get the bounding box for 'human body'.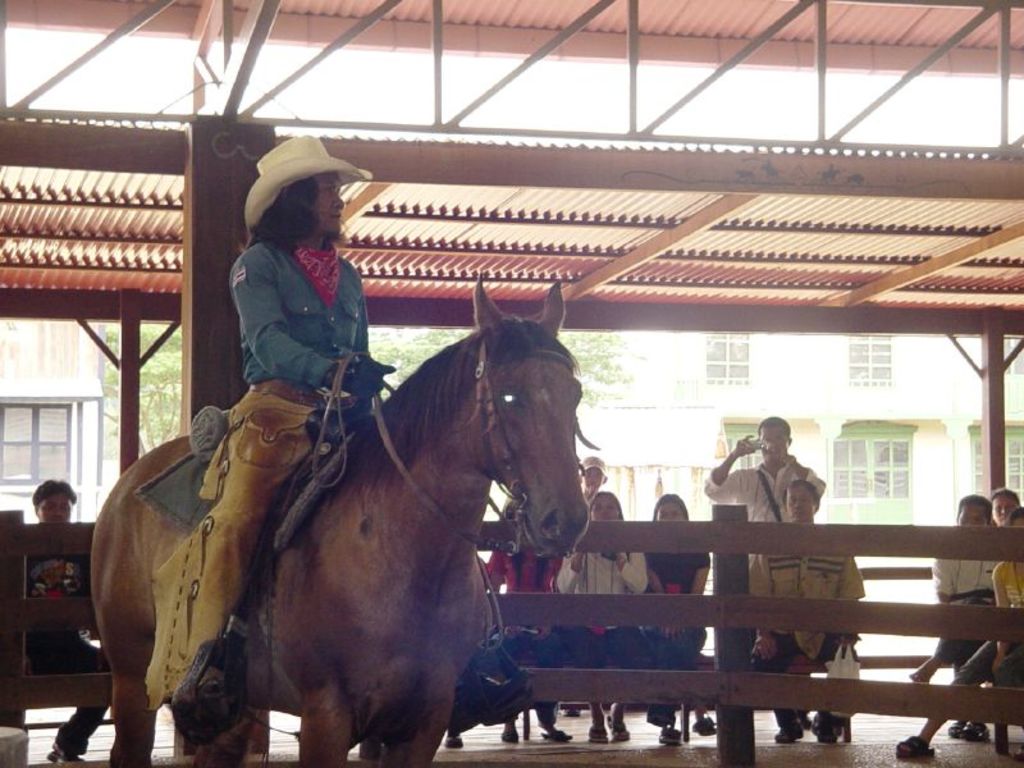
x1=699 y1=430 x2=828 y2=726.
